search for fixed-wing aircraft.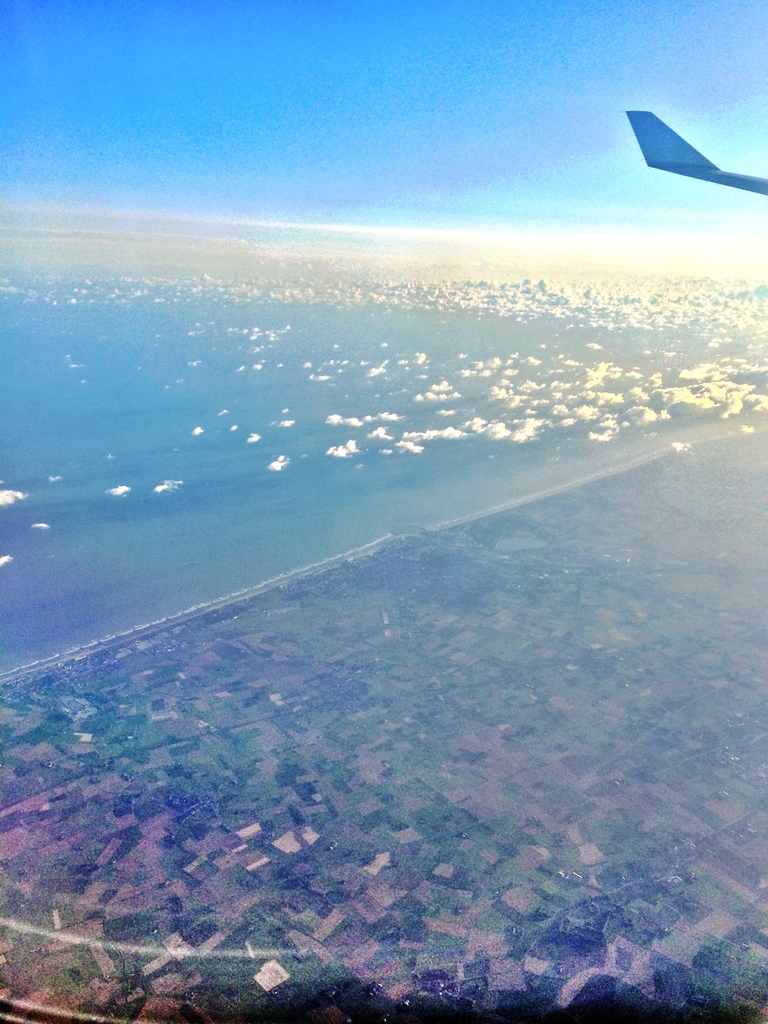
Found at [623,106,767,194].
